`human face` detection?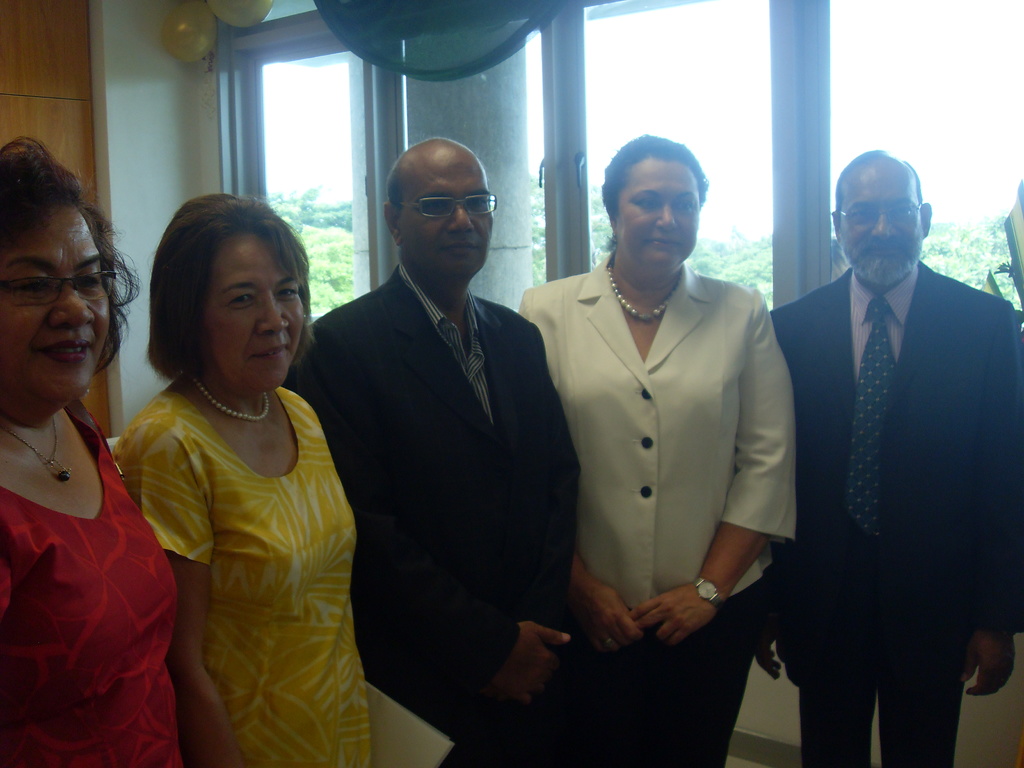
l=396, t=164, r=493, b=278
